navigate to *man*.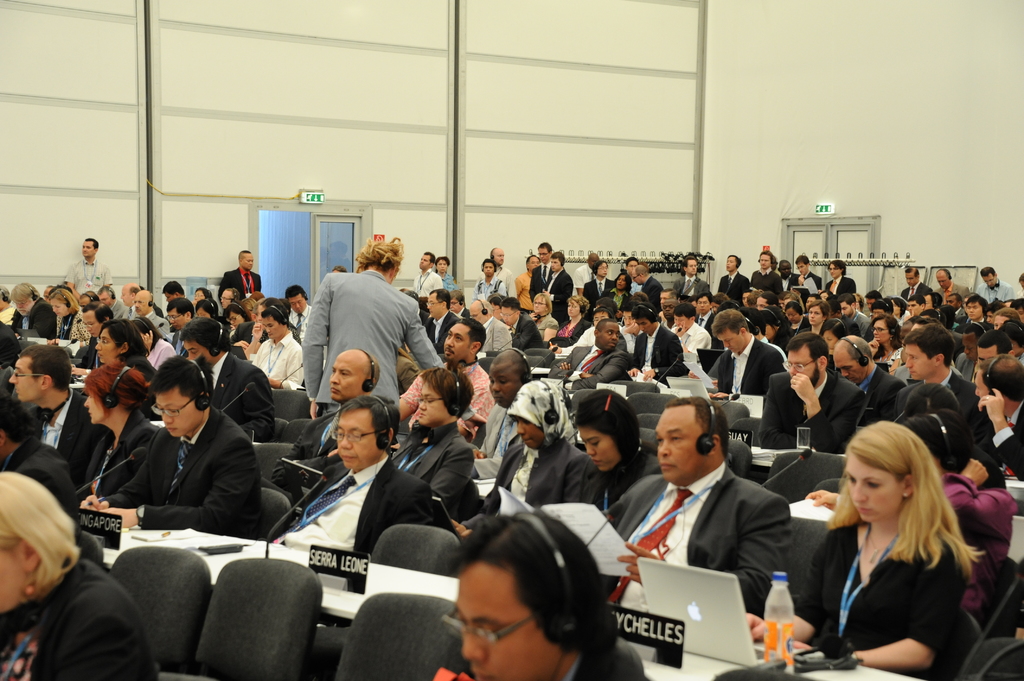
Navigation target: bbox=(949, 291, 963, 317).
